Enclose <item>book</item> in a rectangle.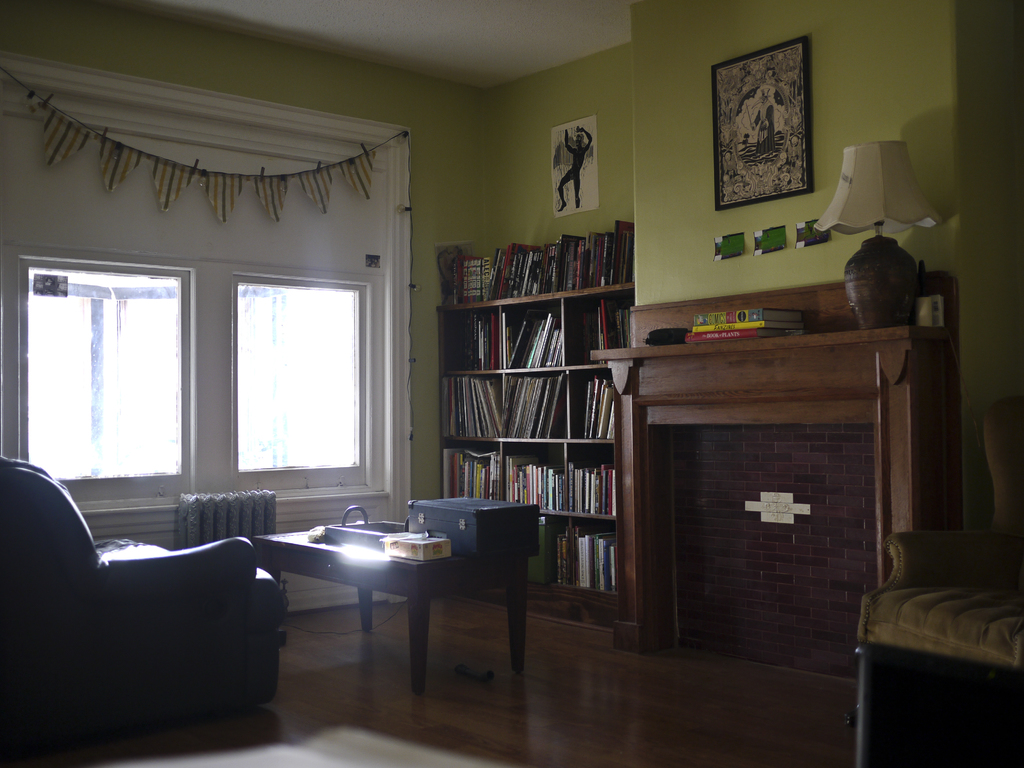
(left=692, top=308, right=808, bottom=321).
